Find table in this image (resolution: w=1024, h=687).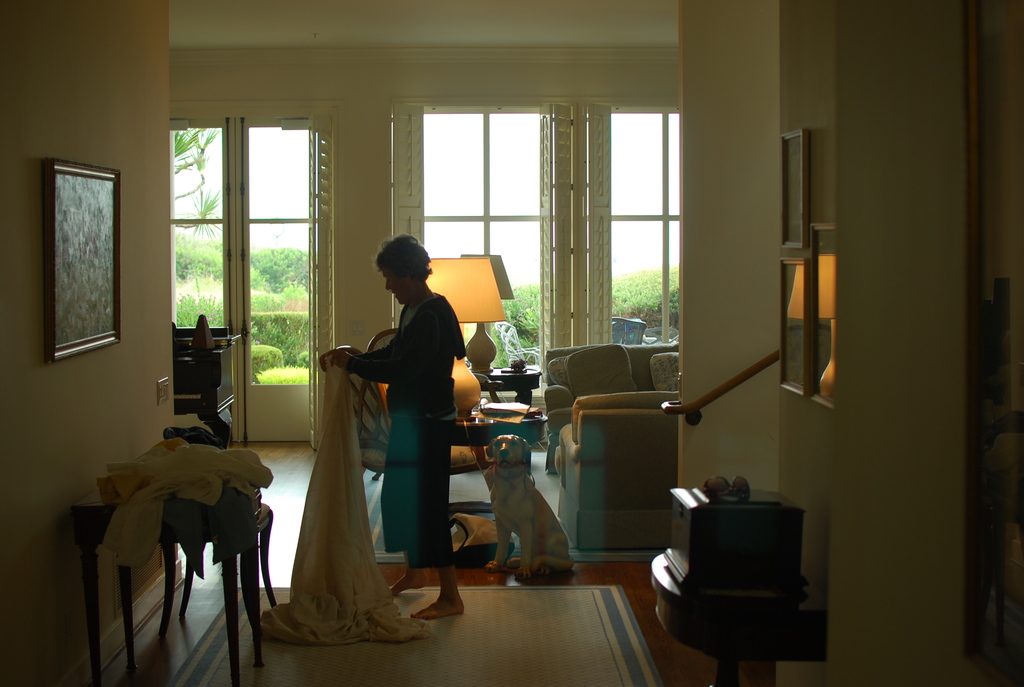
[x1=54, y1=460, x2=269, y2=686].
